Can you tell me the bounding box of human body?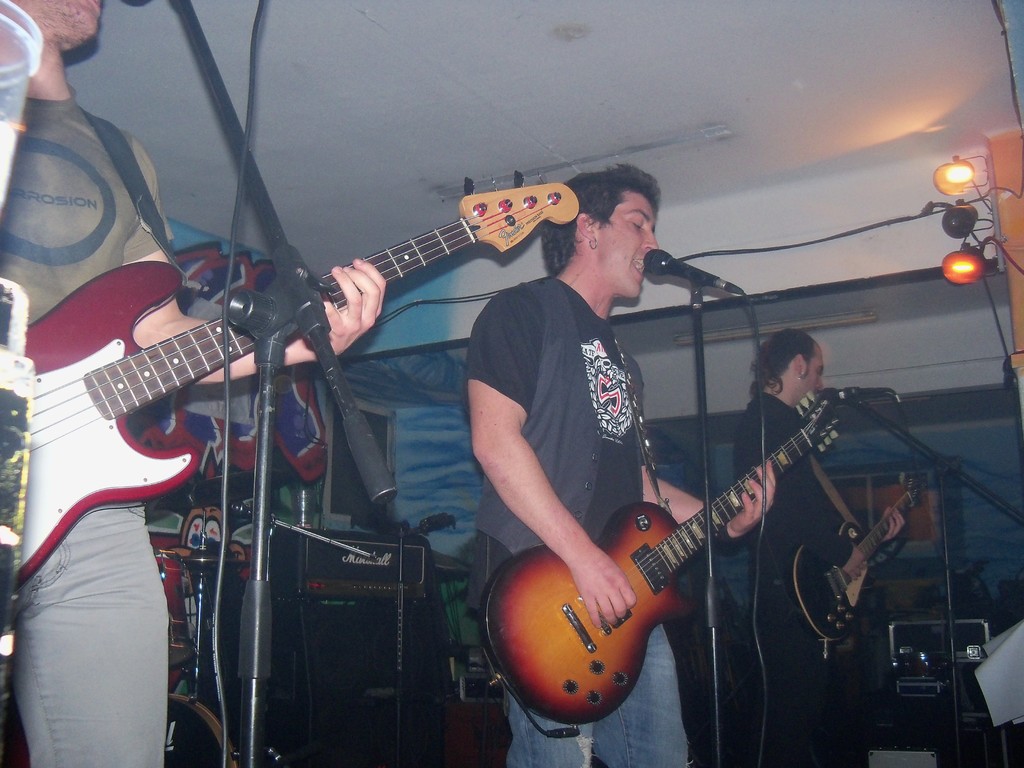
[0, 0, 385, 767].
